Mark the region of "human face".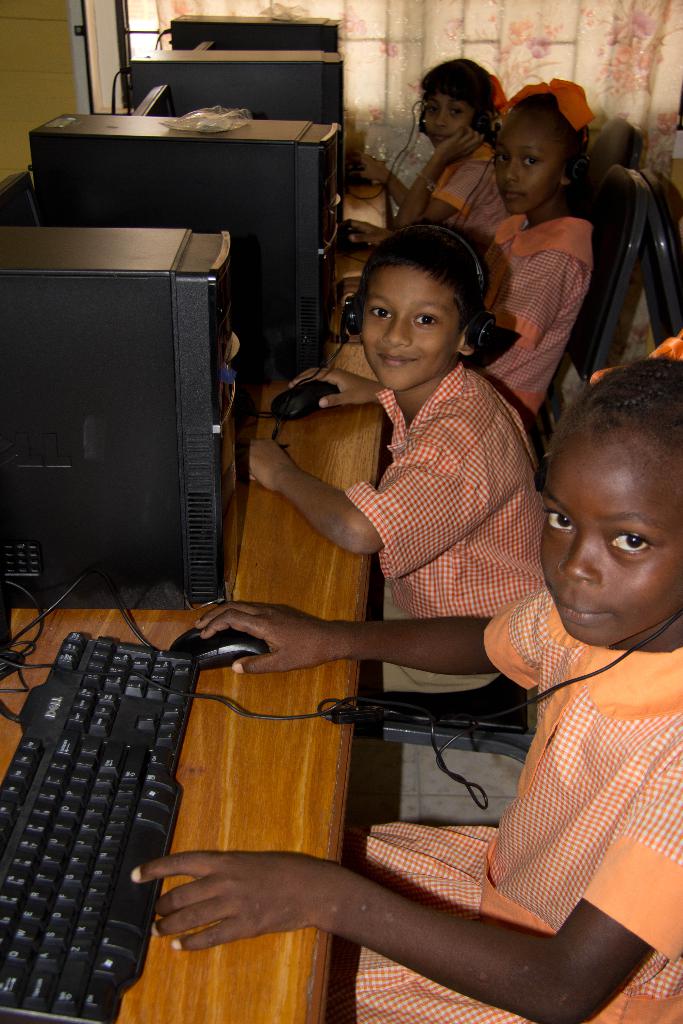
Region: locate(415, 76, 477, 154).
